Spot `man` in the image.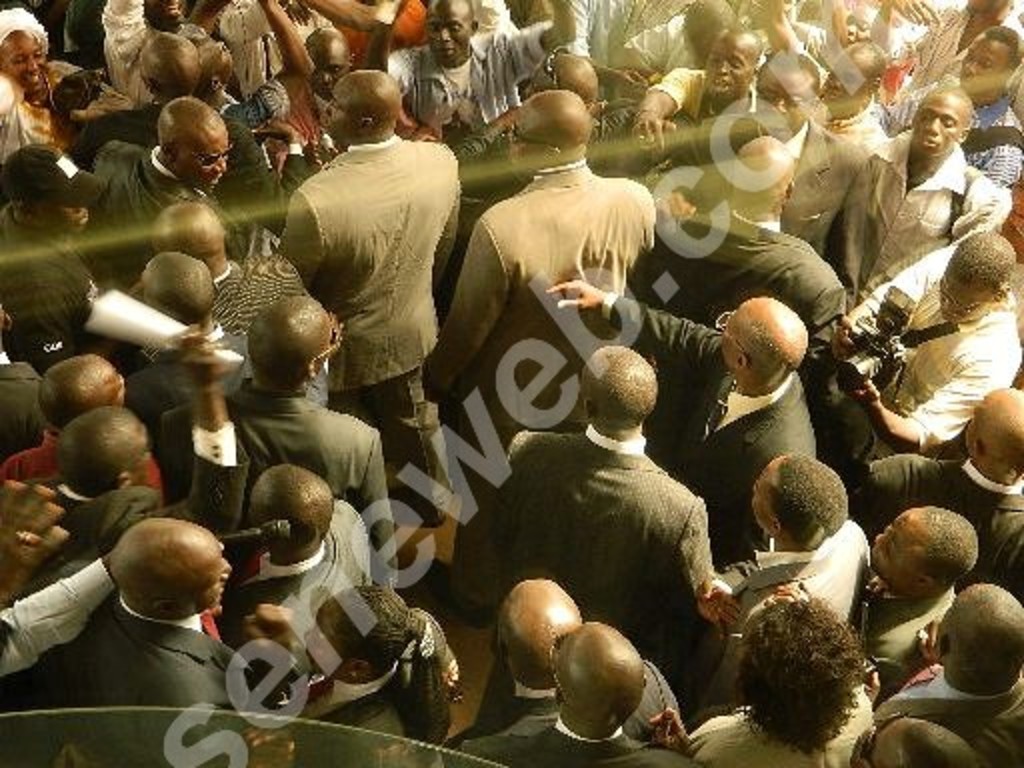
`man` found at select_region(282, 72, 470, 462).
